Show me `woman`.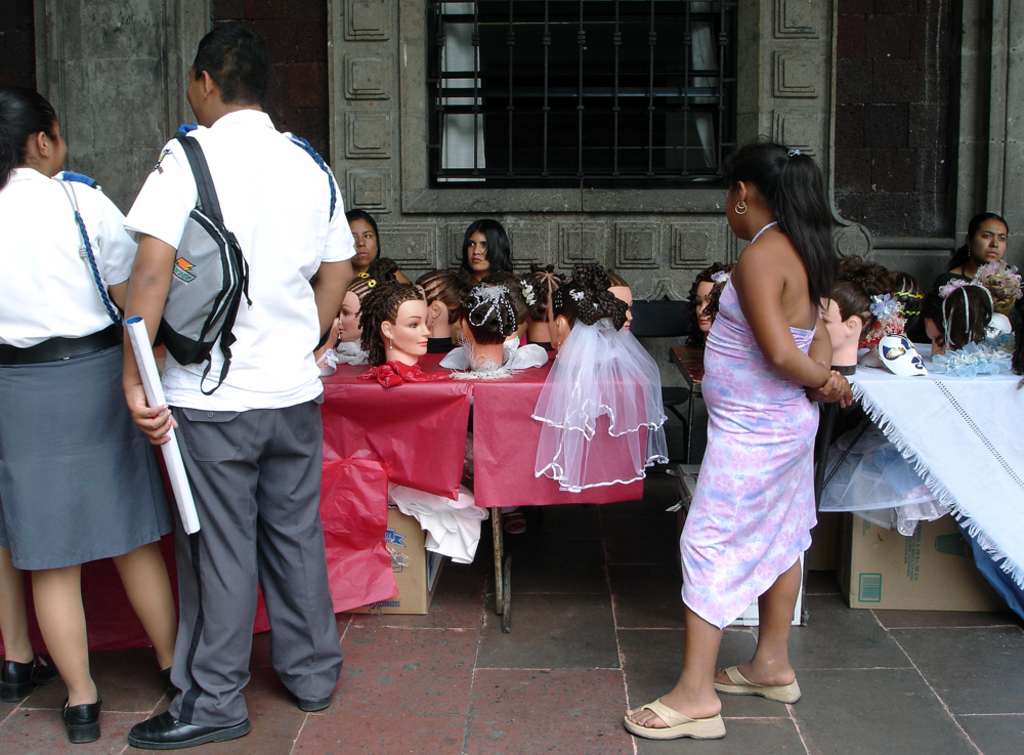
`woman` is here: bbox=[932, 218, 1011, 342].
